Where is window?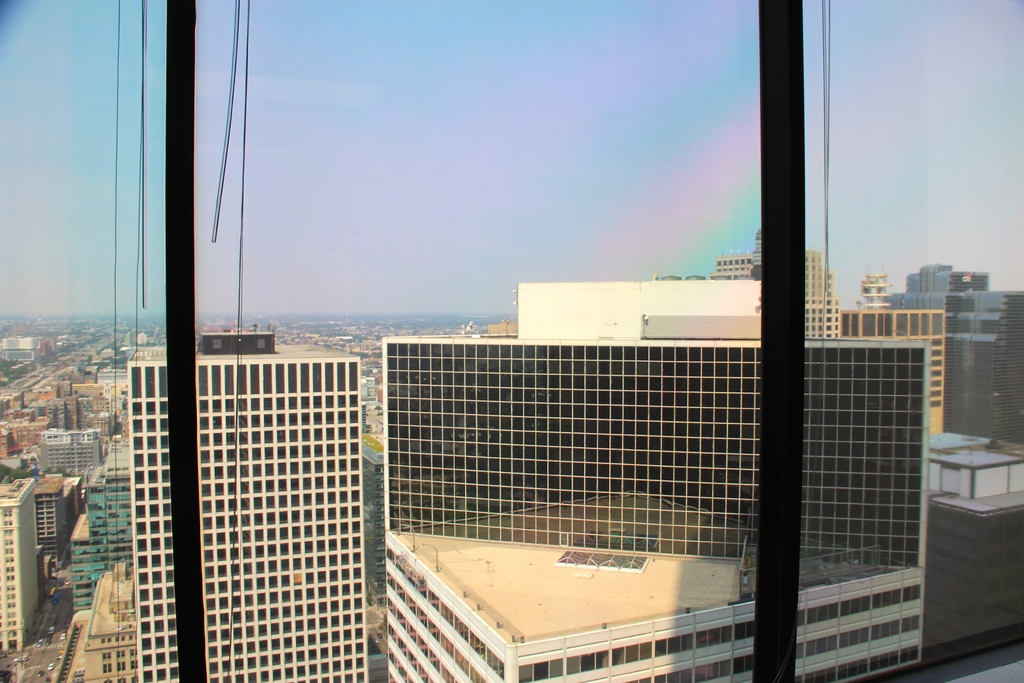
(168,585,174,602).
